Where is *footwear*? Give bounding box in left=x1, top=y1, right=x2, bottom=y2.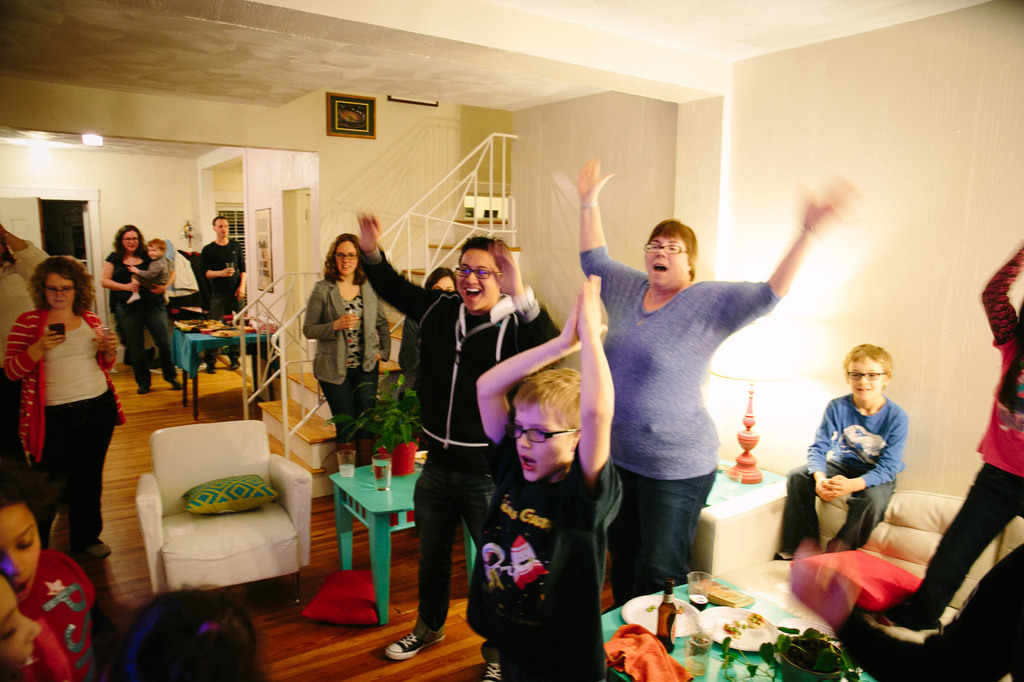
left=202, top=362, right=218, bottom=374.
